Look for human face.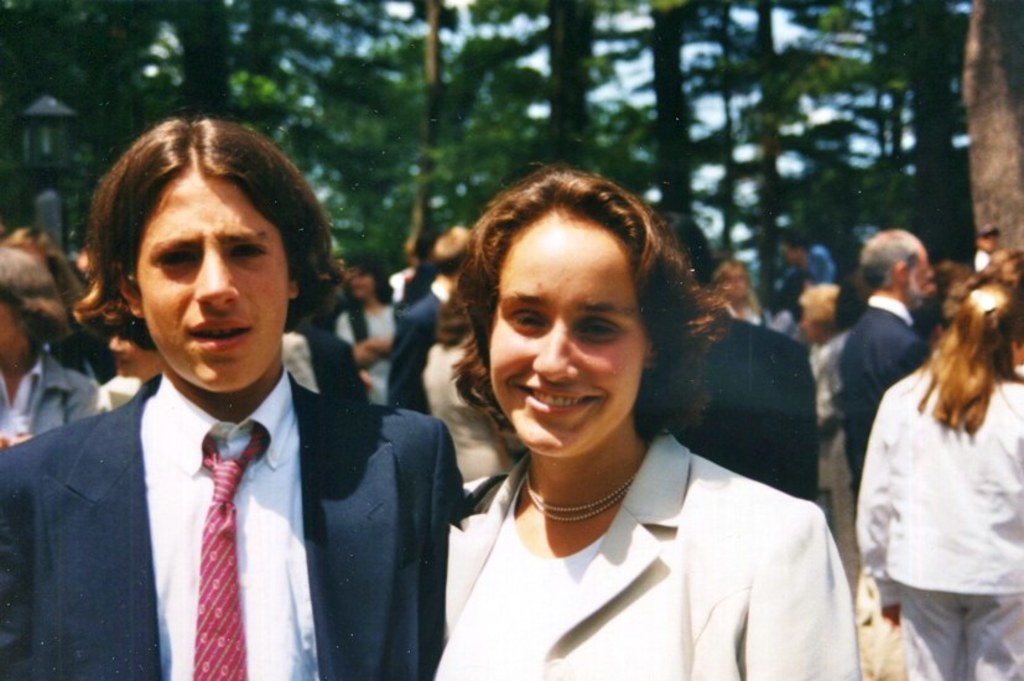
Found: (left=140, top=161, right=289, bottom=386).
